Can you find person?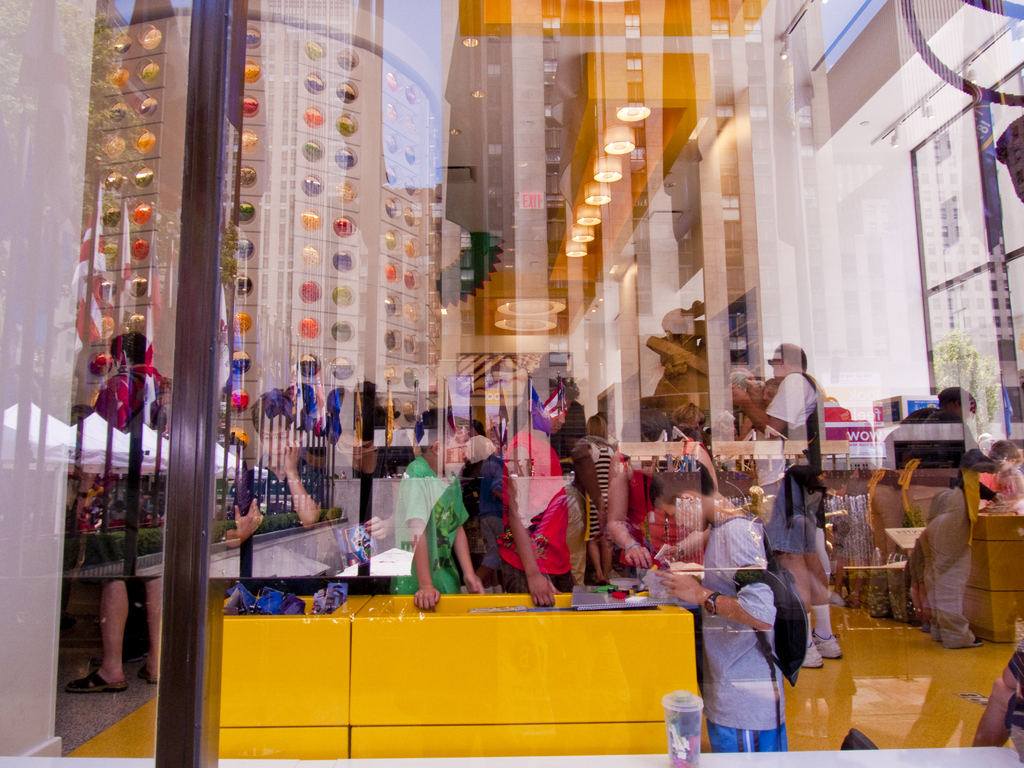
Yes, bounding box: [656,475,787,751].
